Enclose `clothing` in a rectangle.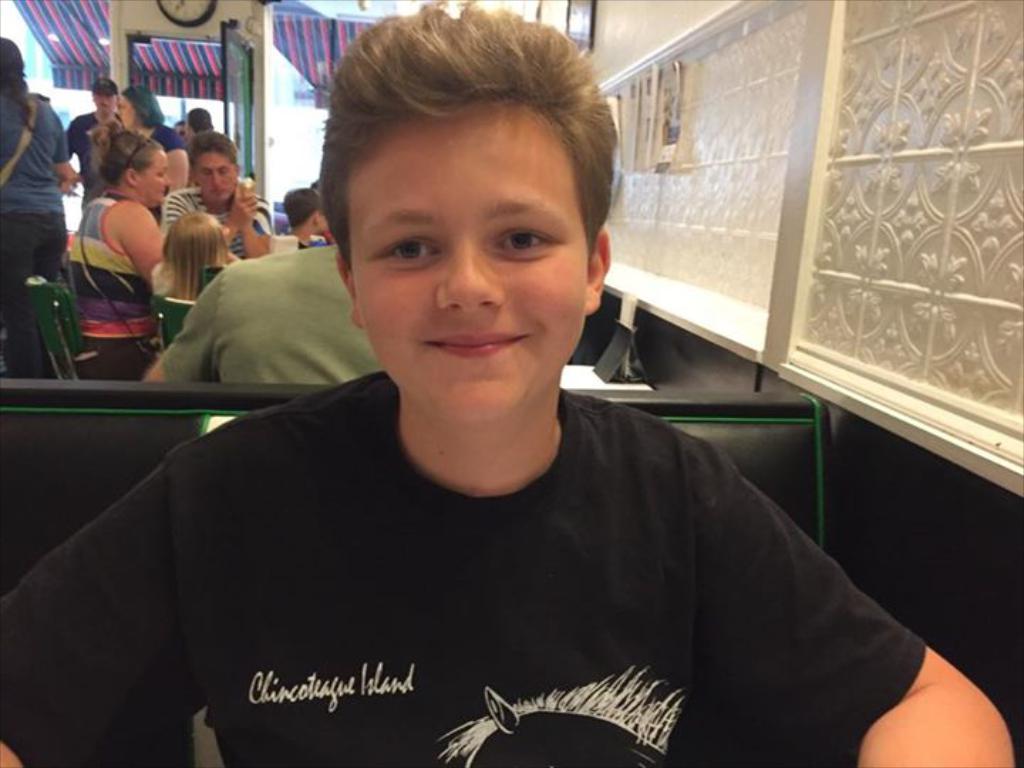
<bbox>141, 128, 189, 151</bbox>.
